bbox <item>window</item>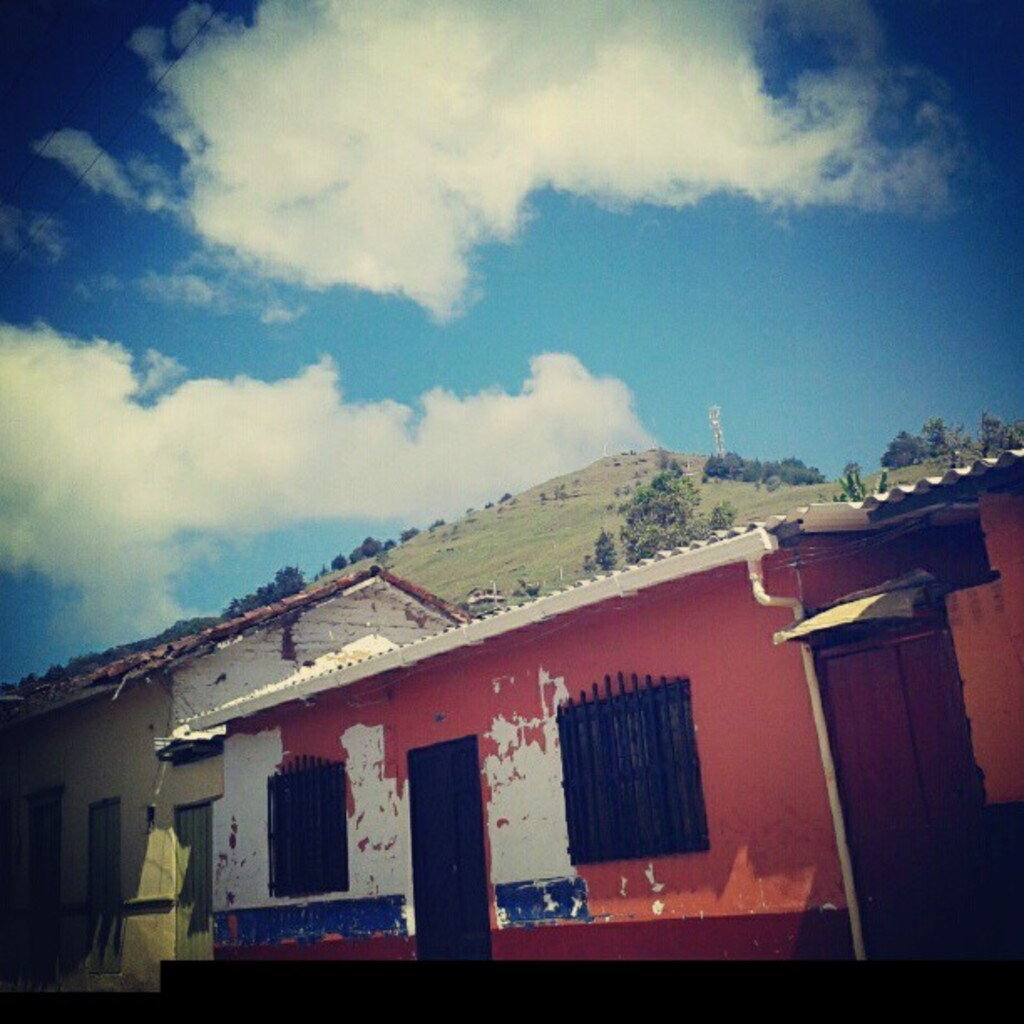
bbox=[273, 766, 355, 893]
